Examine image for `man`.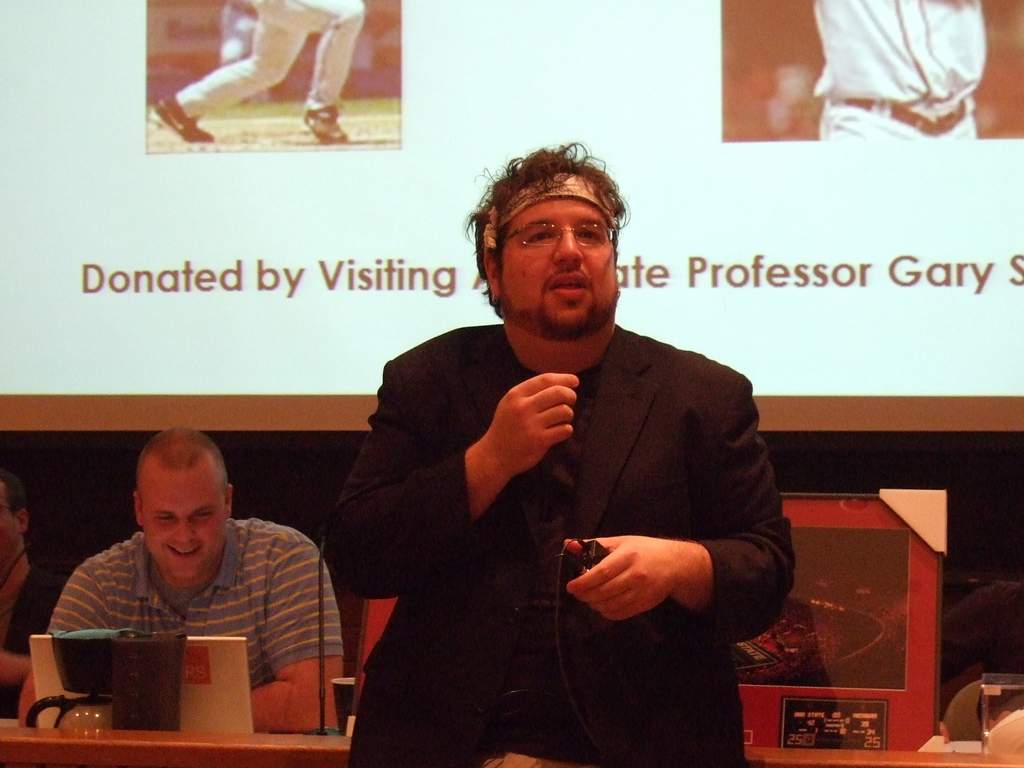
Examination result: detection(810, 0, 982, 142).
